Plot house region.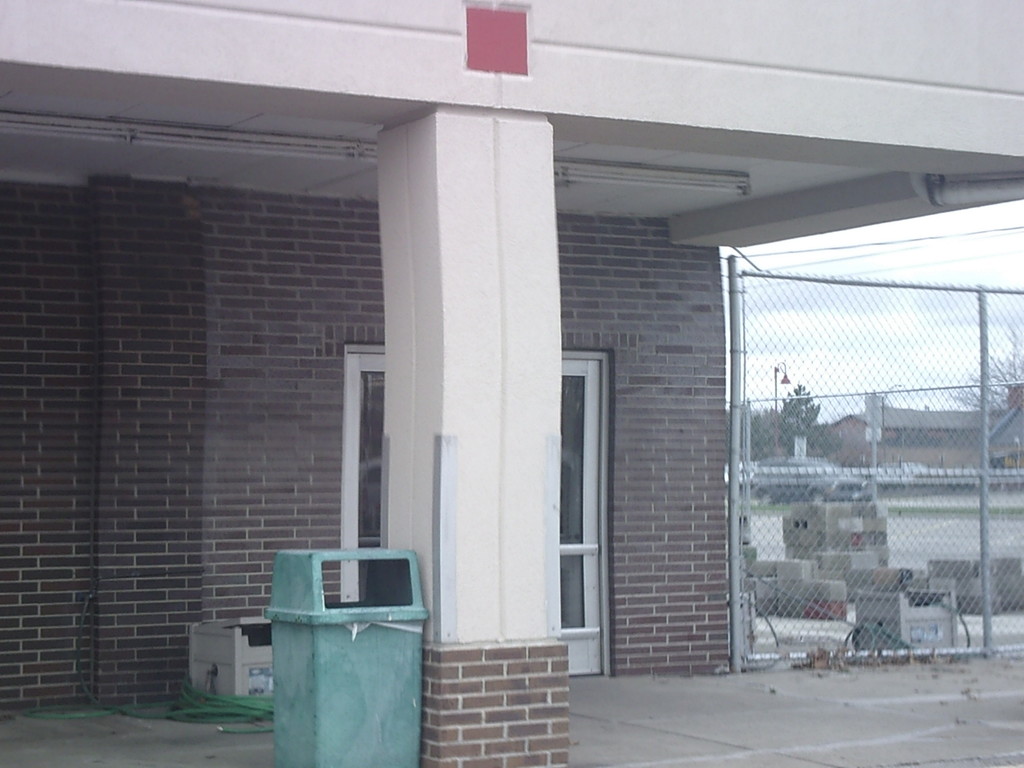
Plotted at box(38, 6, 975, 760).
